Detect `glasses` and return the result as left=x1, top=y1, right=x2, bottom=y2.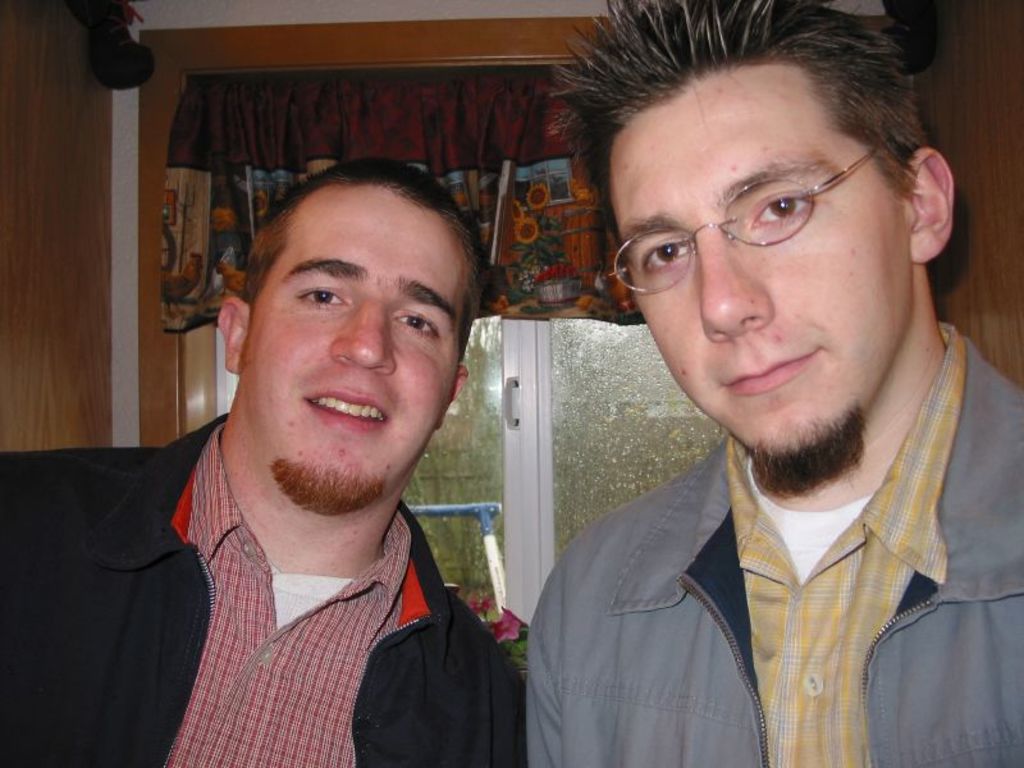
left=609, top=140, right=909, bottom=291.
